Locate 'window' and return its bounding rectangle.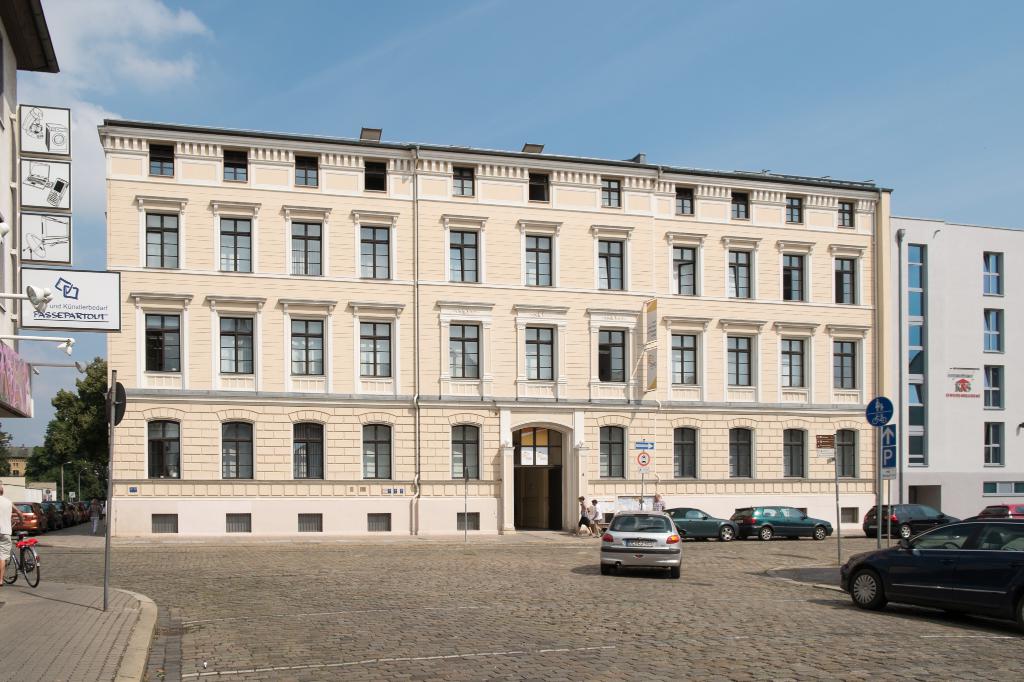
[672, 427, 701, 479].
